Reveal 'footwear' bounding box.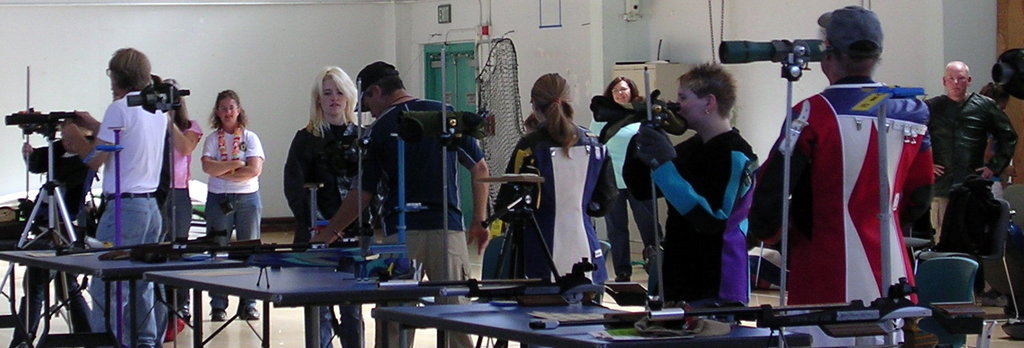
Revealed: left=208, top=309, right=228, bottom=321.
